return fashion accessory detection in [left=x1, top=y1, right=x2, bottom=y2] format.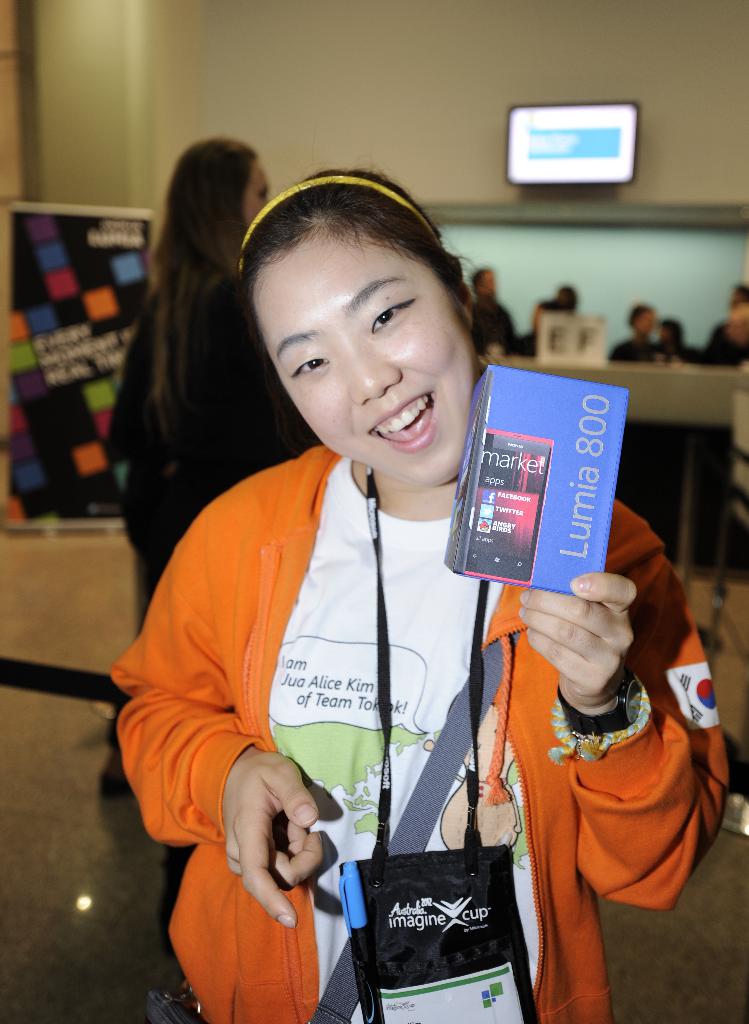
[left=236, top=169, right=426, bottom=273].
